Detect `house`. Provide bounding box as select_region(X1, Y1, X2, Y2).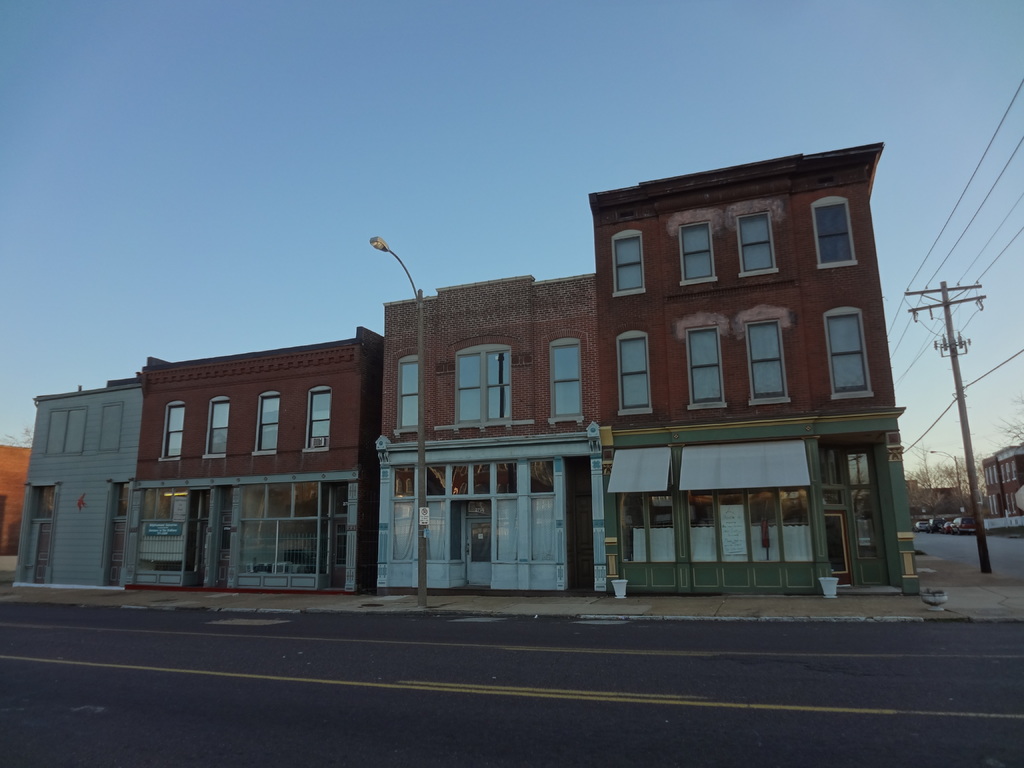
select_region(0, 374, 142, 601).
